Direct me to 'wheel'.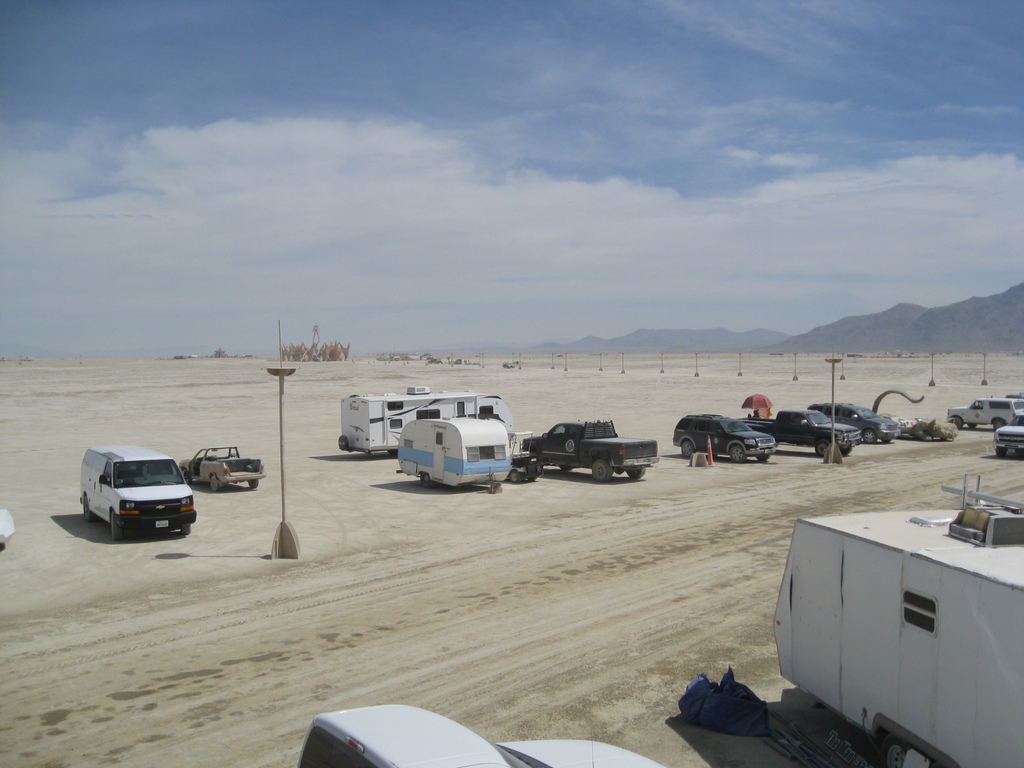
Direction: <bbox>199, 455, 210, 460</bbox>.
